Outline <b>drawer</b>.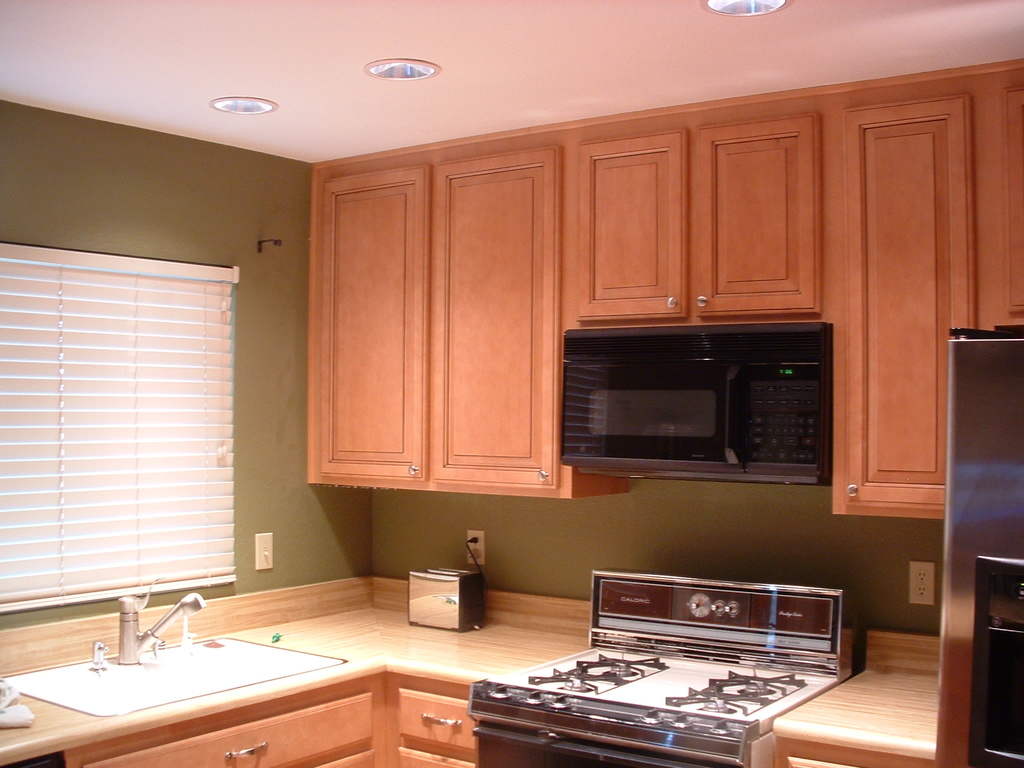
Outline: BBox(397, 688, 474, 748).
